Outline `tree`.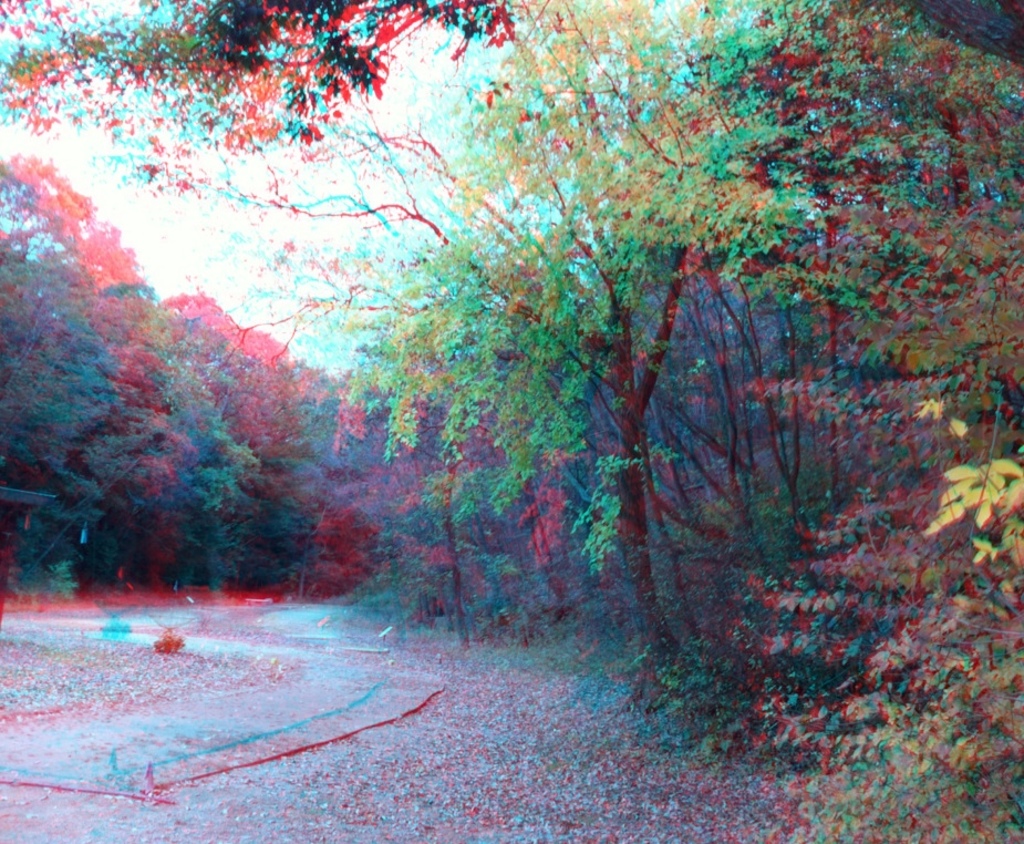
Outline: l=0, t=0, r=518, b=199.
